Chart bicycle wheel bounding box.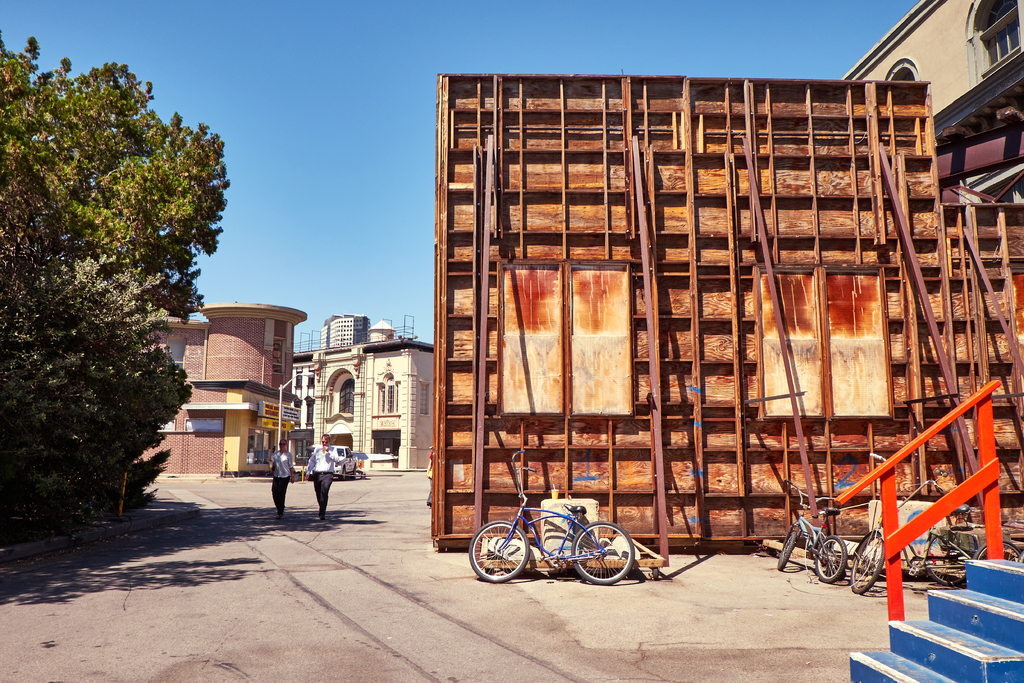
Charted: x1=847, y1=529, x2=886, y2=594.
